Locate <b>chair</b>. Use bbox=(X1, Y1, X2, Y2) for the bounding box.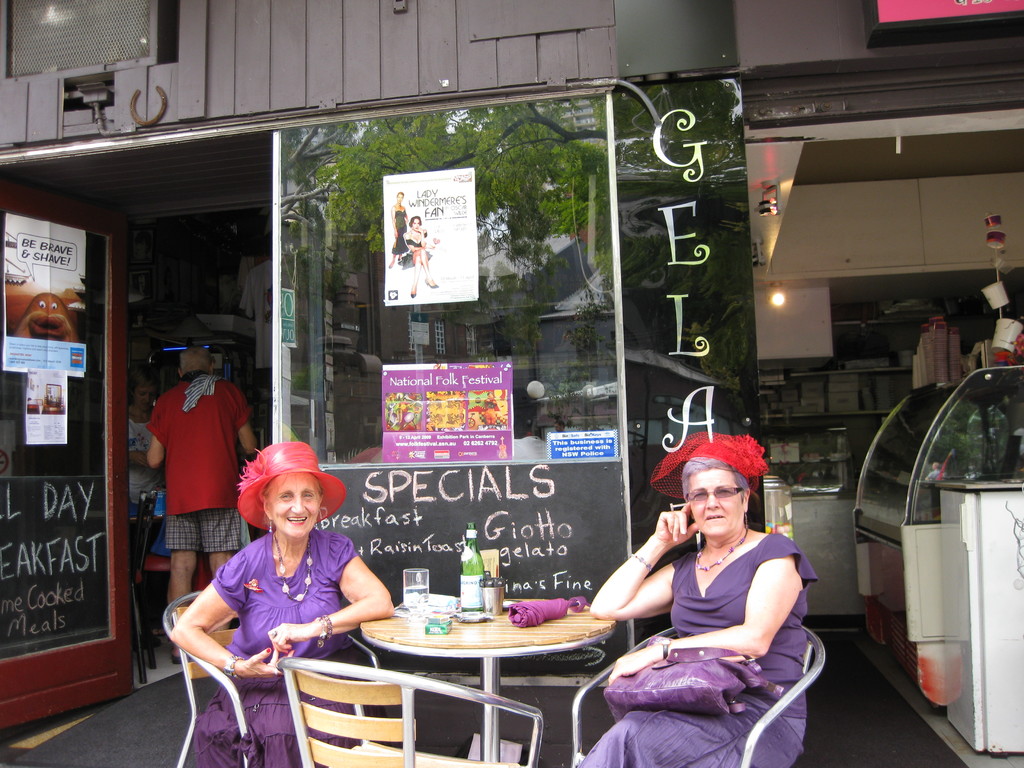
bbox=(121, 486, 163, 687).
